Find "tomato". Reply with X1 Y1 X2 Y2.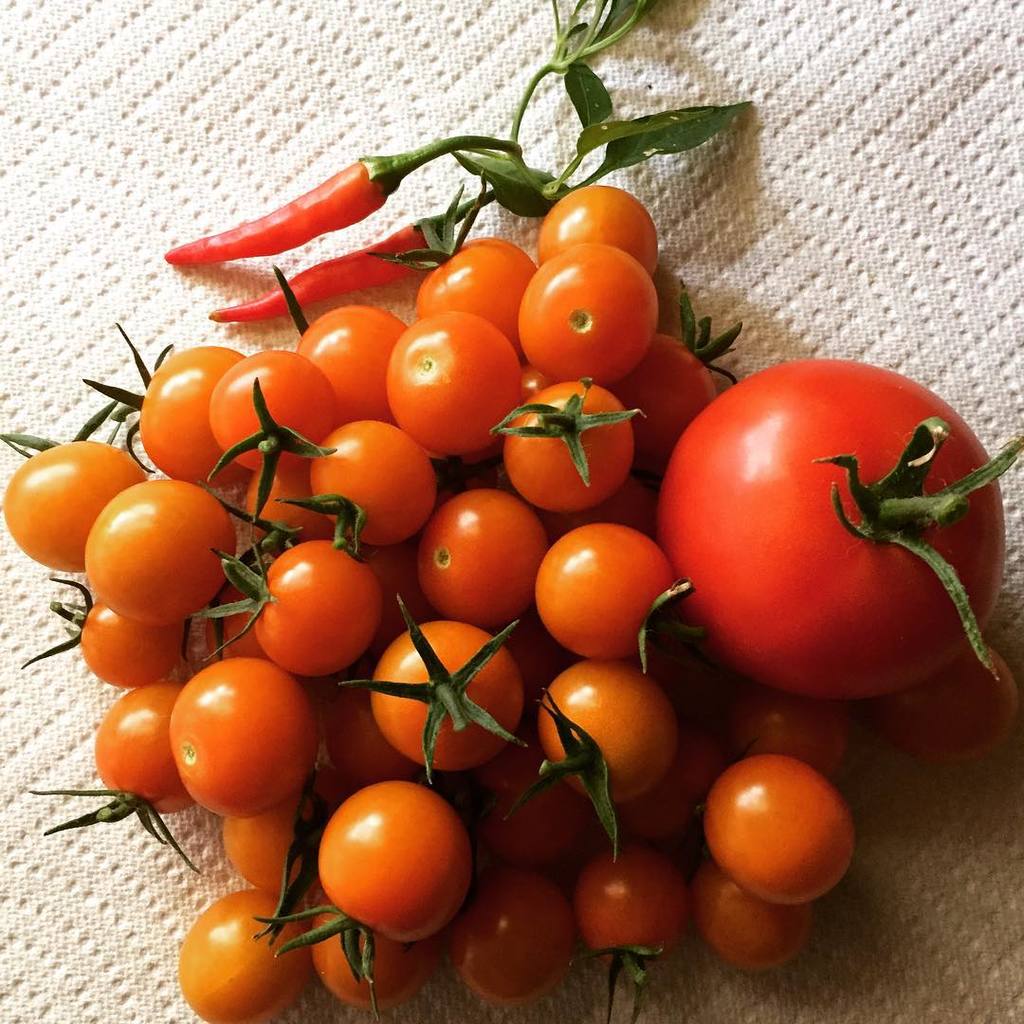
513 664 676 860.
